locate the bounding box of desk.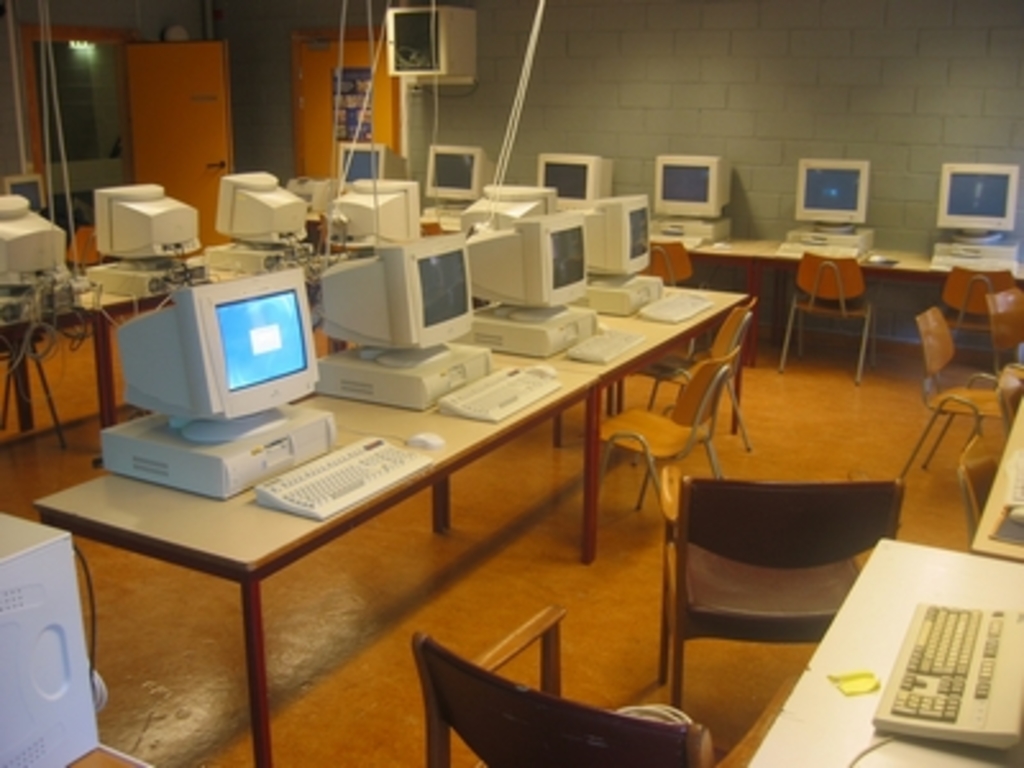
Bounding box: Rect(701, 233, 1021, 369).
